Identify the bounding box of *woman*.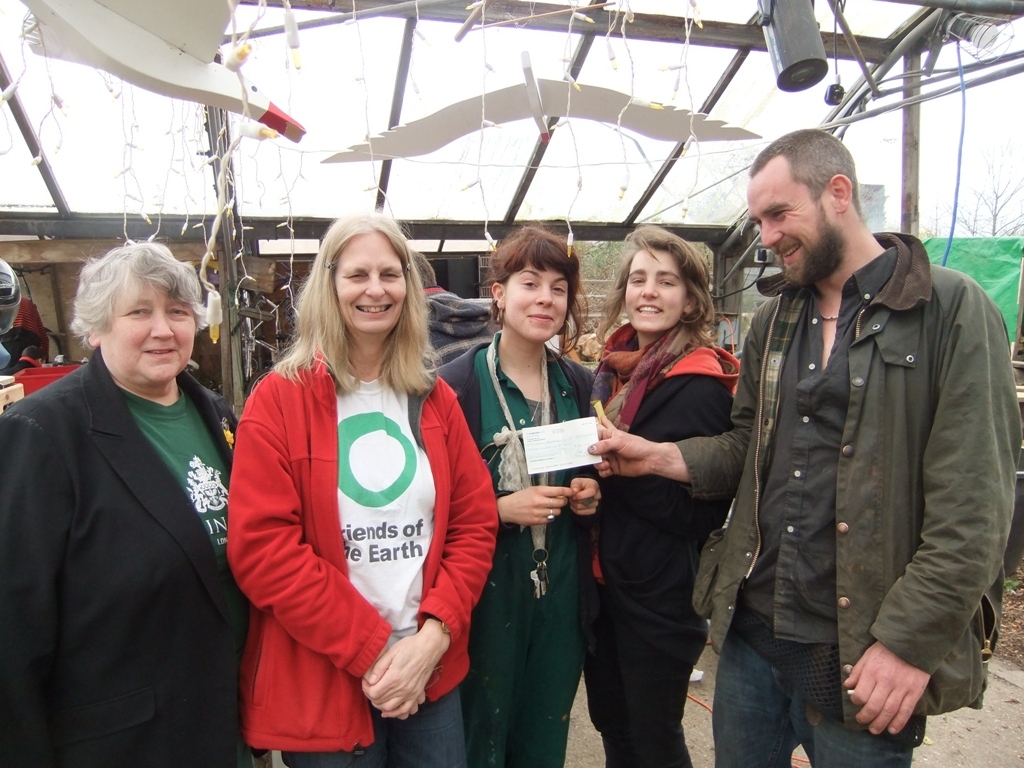
(x1=580, y1=225, x2=746, y2=767).
